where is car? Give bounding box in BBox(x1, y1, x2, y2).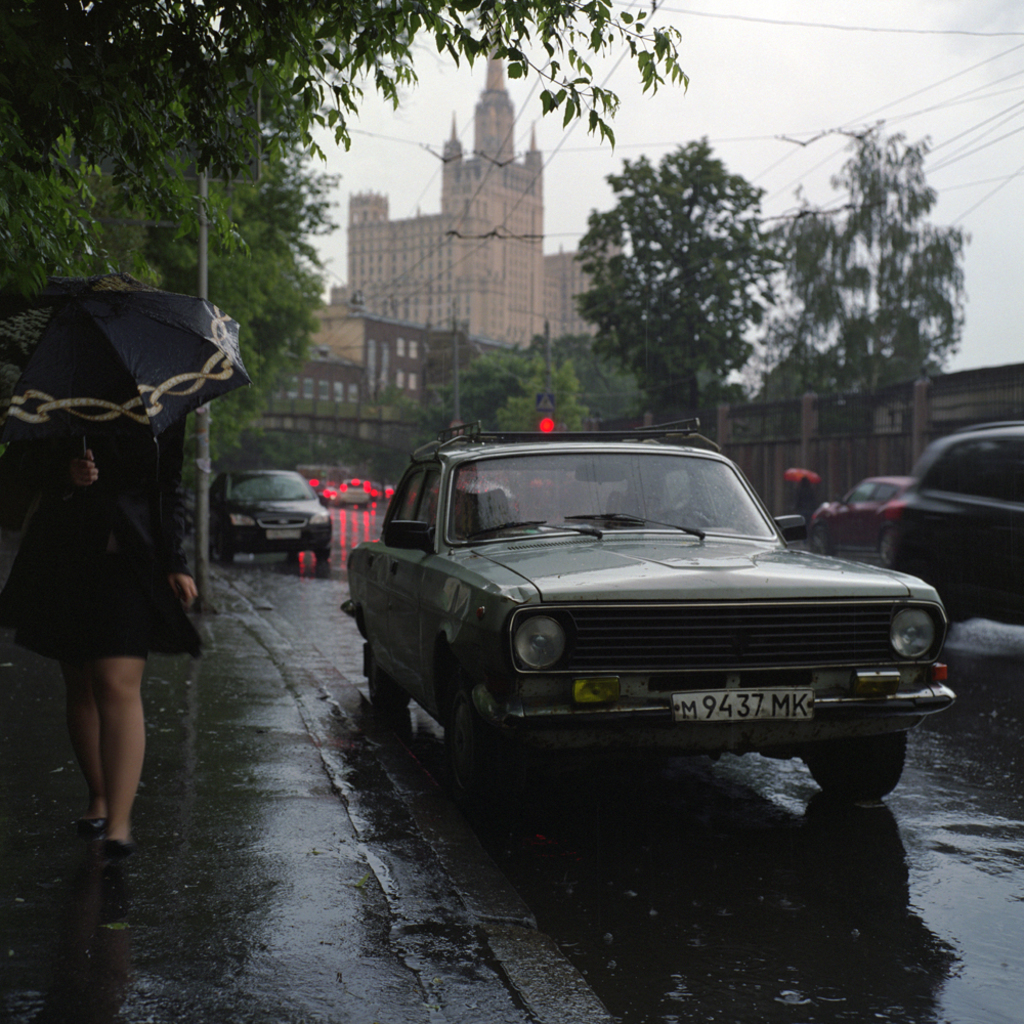
BBox(340, 483, 369, 505).
